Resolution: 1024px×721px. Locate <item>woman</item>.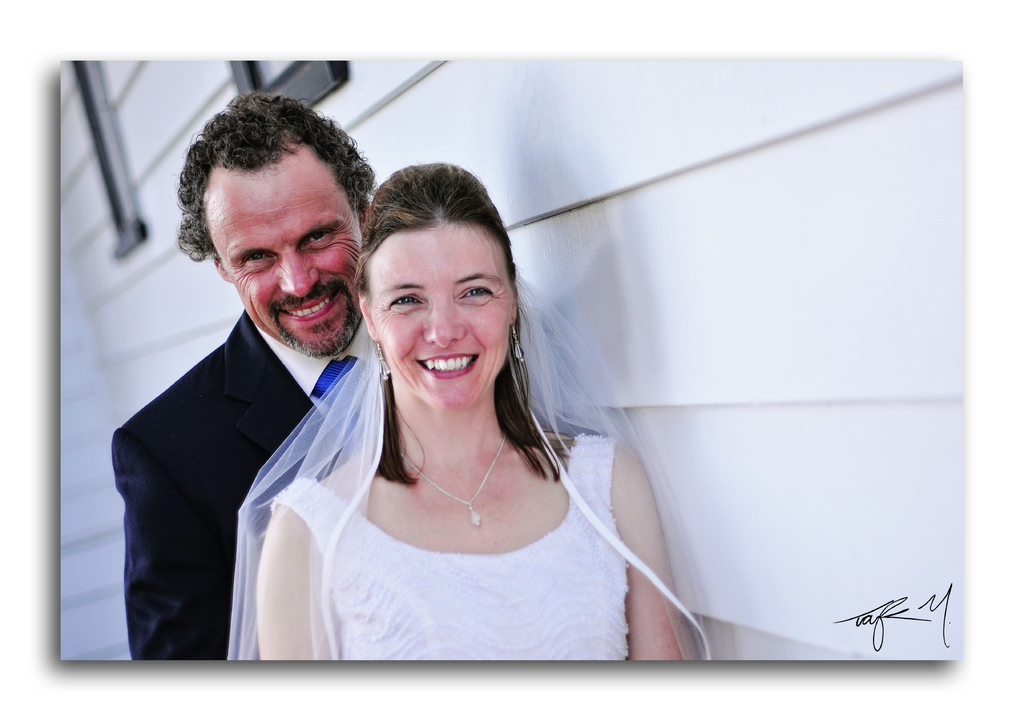
l=248, t=171, r=634, b=686.
